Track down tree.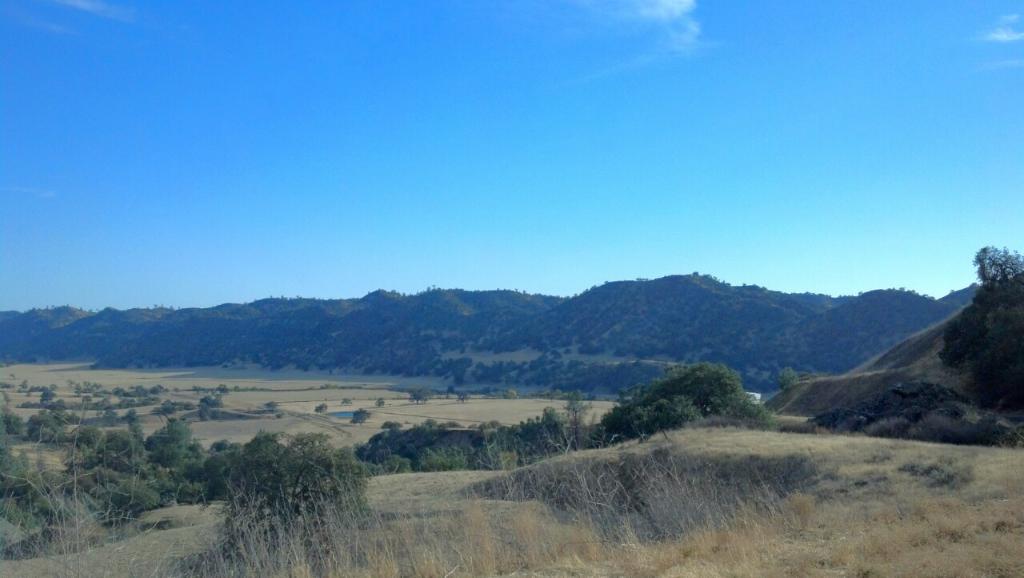
Tracked to <region>266, 399, 280, 411</region>.
